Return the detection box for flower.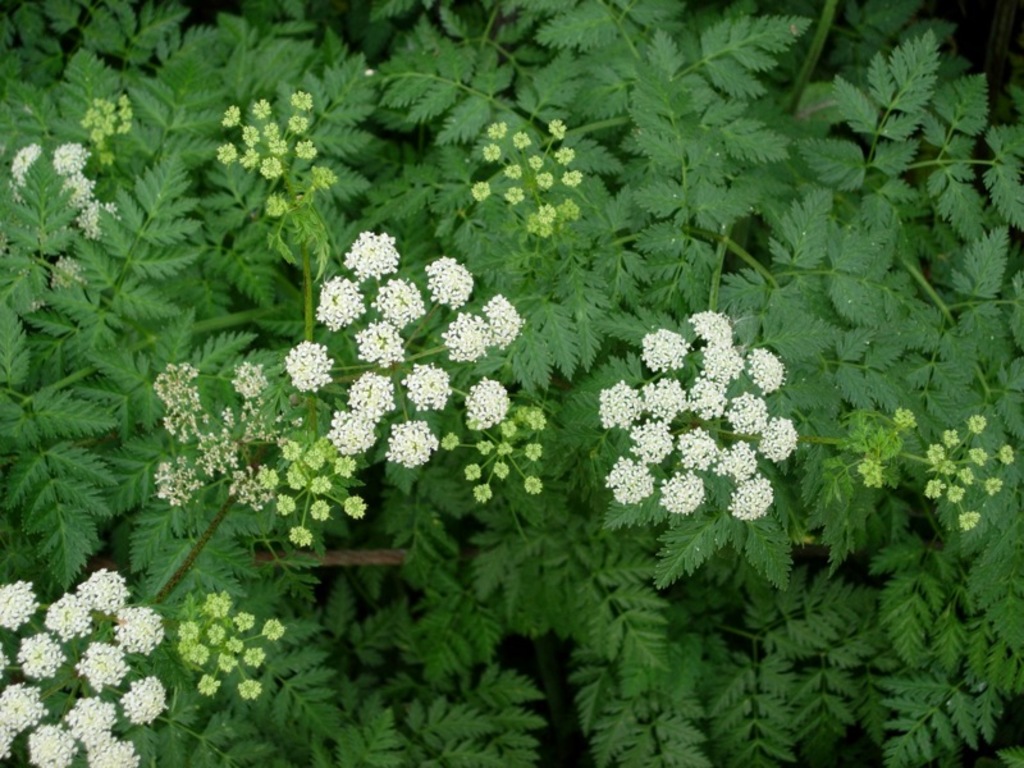
483, 118, 513, 141.
